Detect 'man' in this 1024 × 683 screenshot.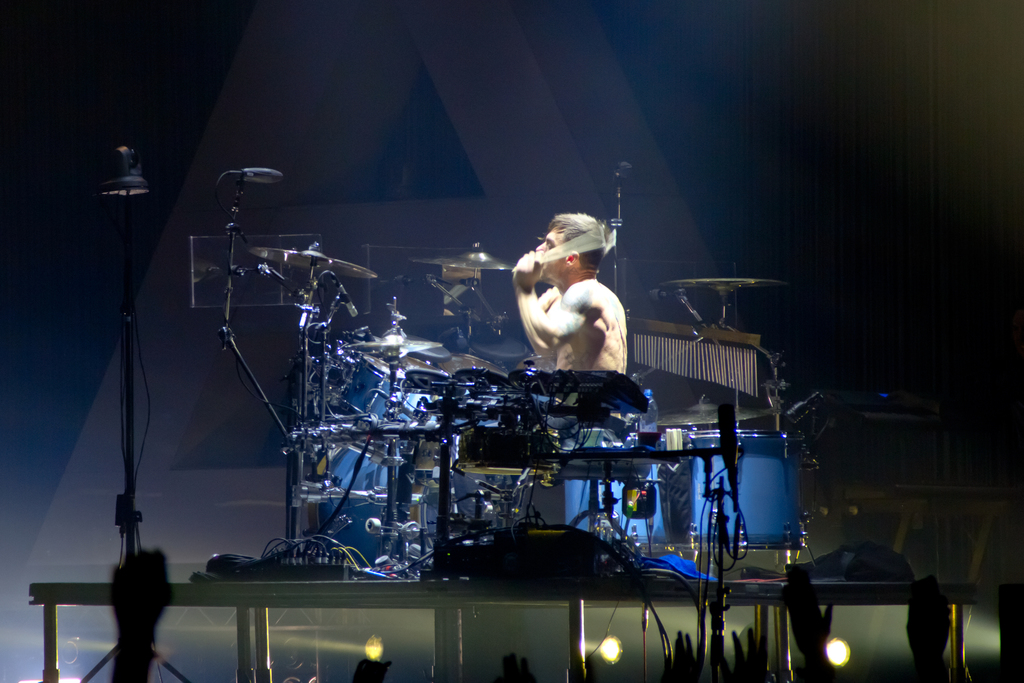
Detection: 506/230/646/406.
